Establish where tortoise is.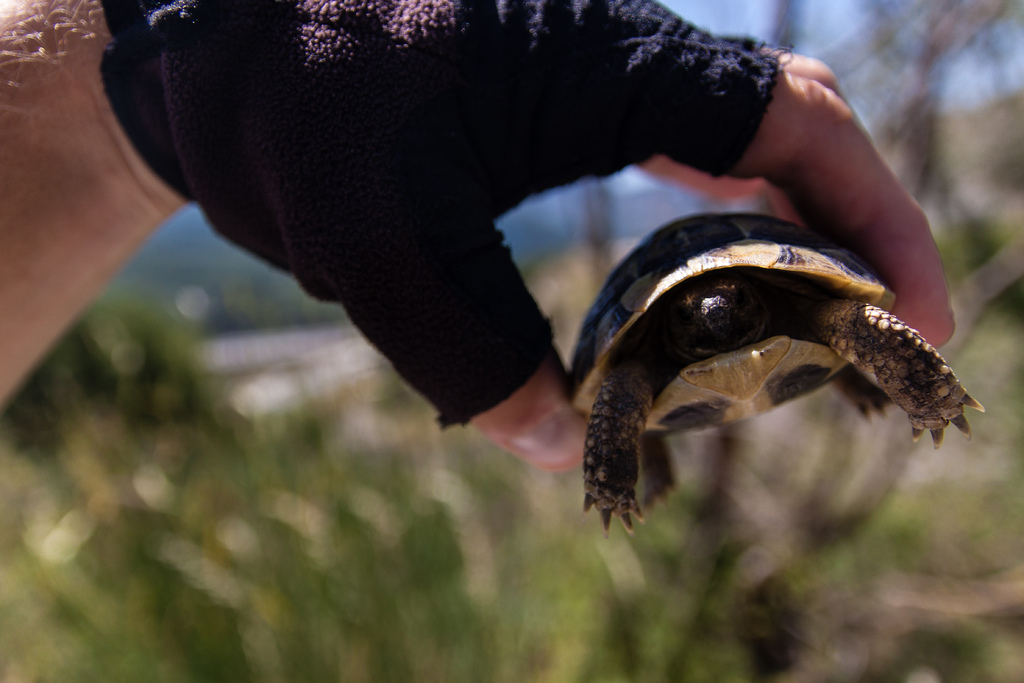
Established at BBox(563, 213, 986, 538).
